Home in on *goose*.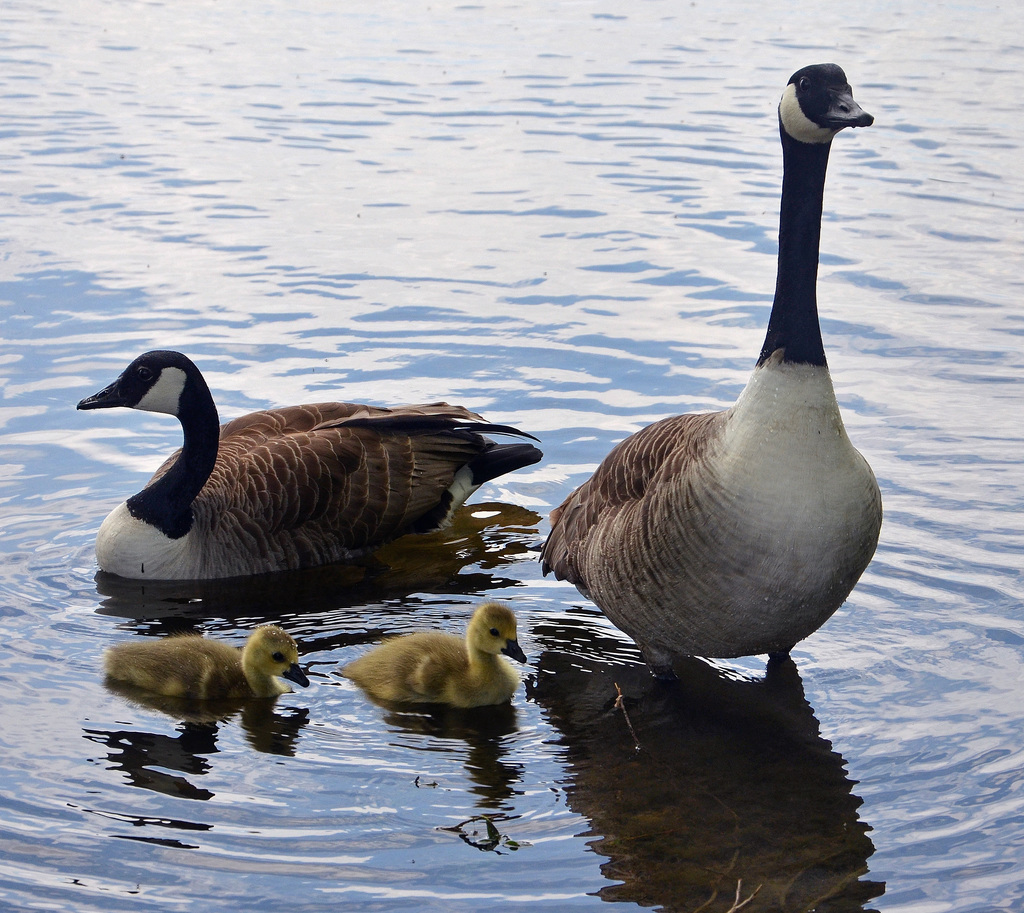
Homed in at bbox=(543, 59, 880, 679).
